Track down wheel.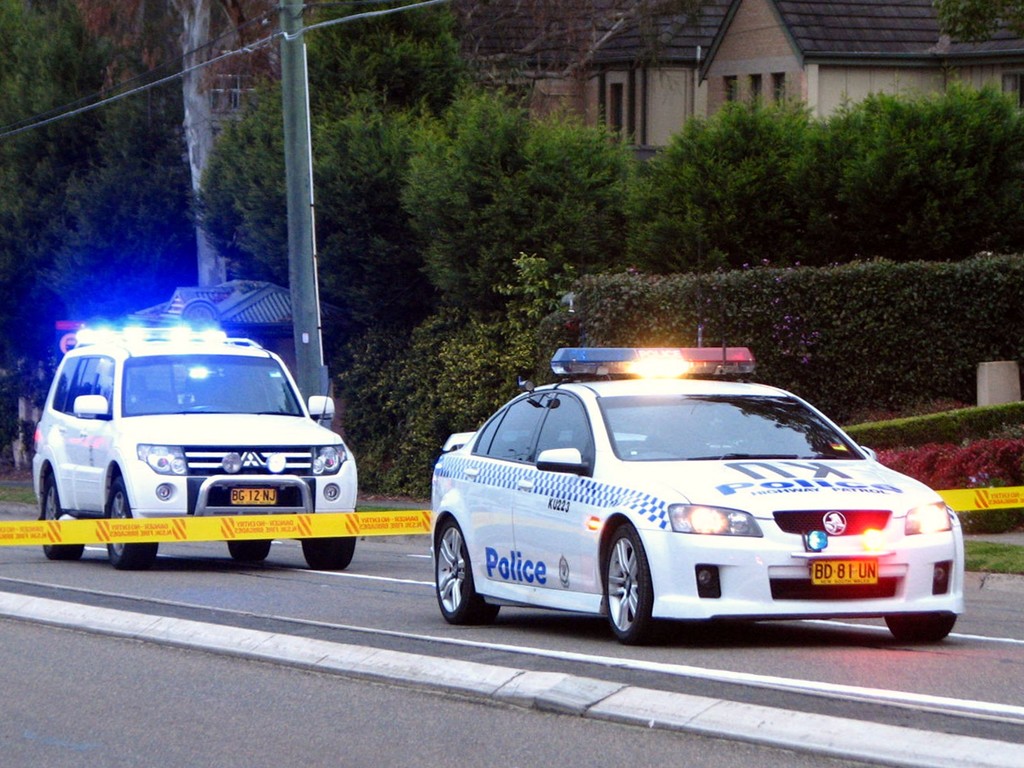
Tracked to {"left": 605, "top": 538, "right": 667, "bottom": 643}.
